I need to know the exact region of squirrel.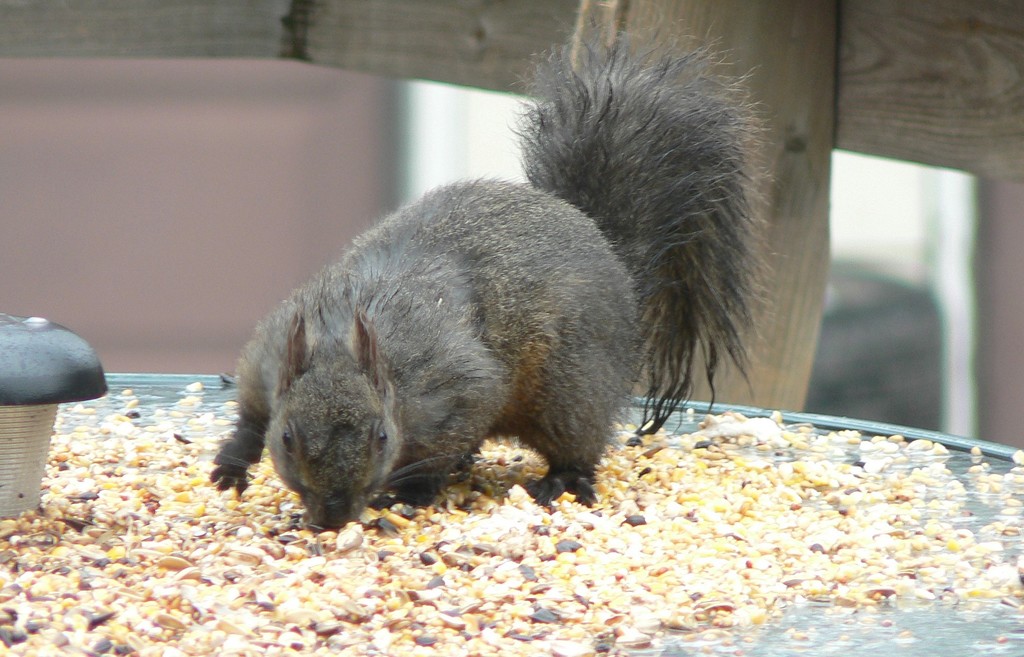
Region: <box>202,18,791,538</box>.
